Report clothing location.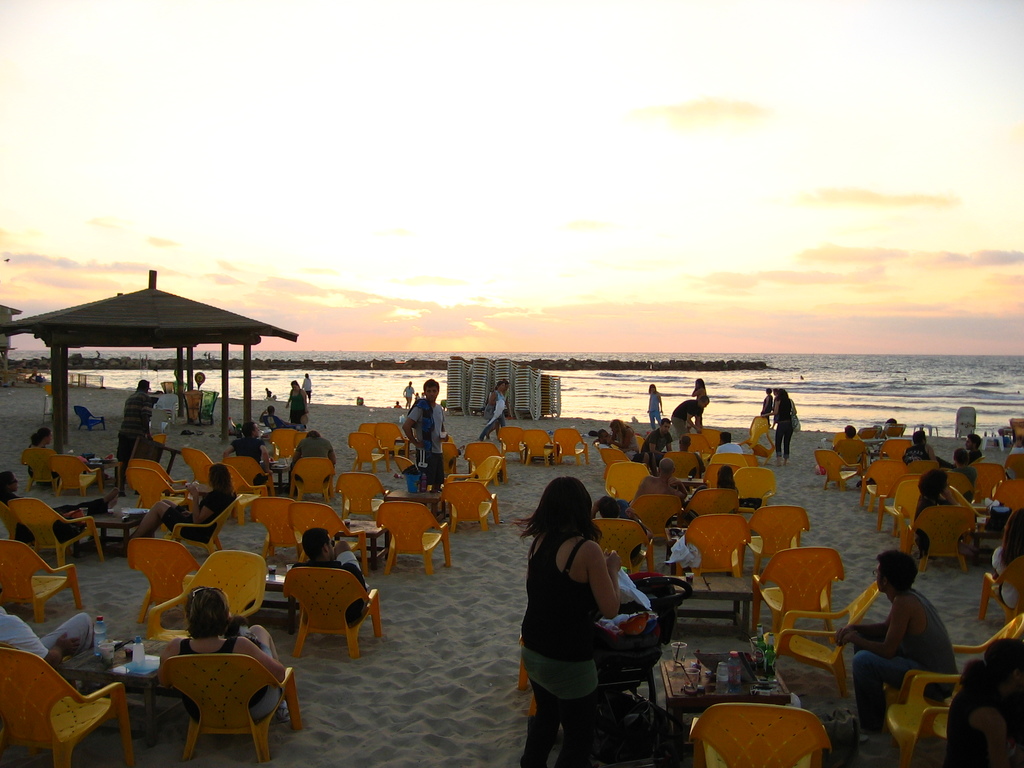
Report: <box>696,378,708,410</box>.
